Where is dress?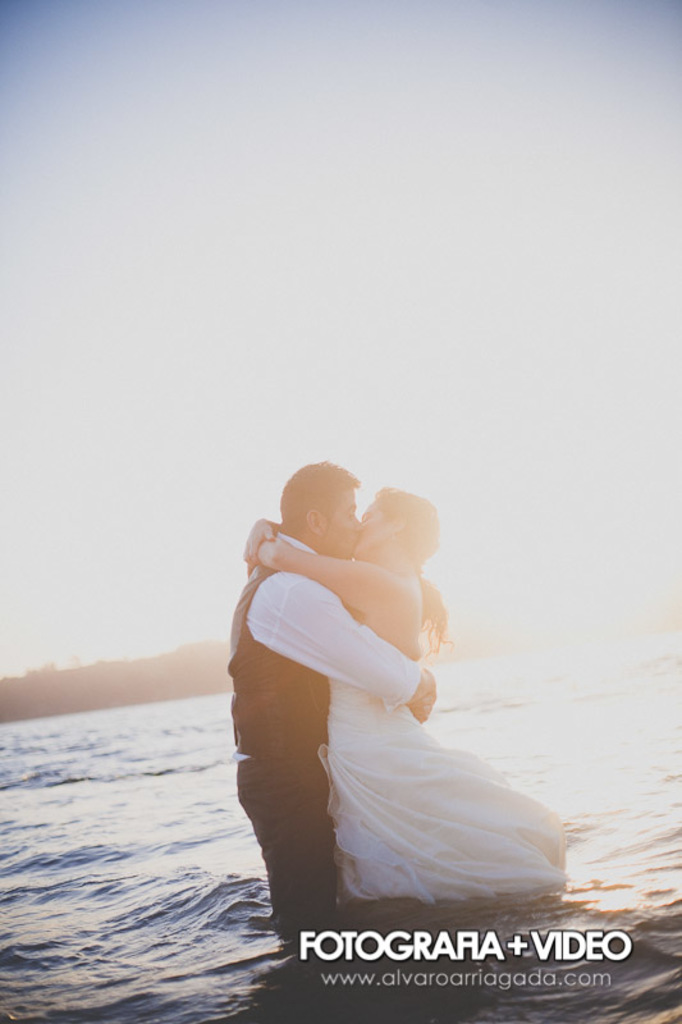
left=317, top=671, right=573, bottom=904.
